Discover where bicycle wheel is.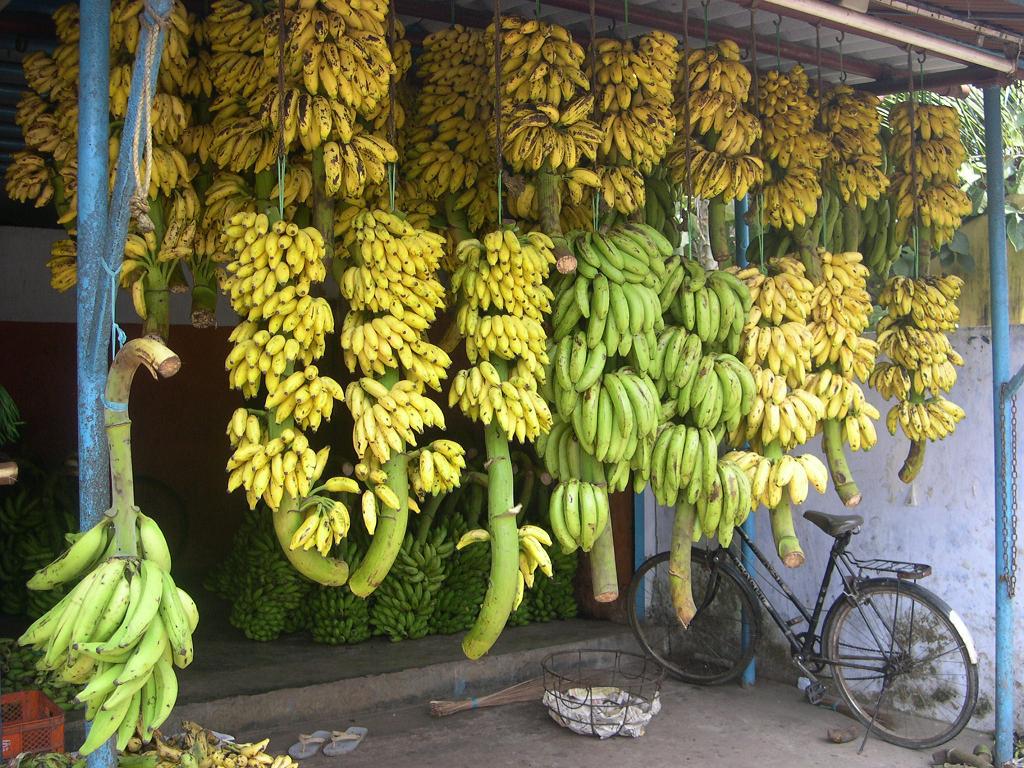
Discovered at 821,583,983,743.
